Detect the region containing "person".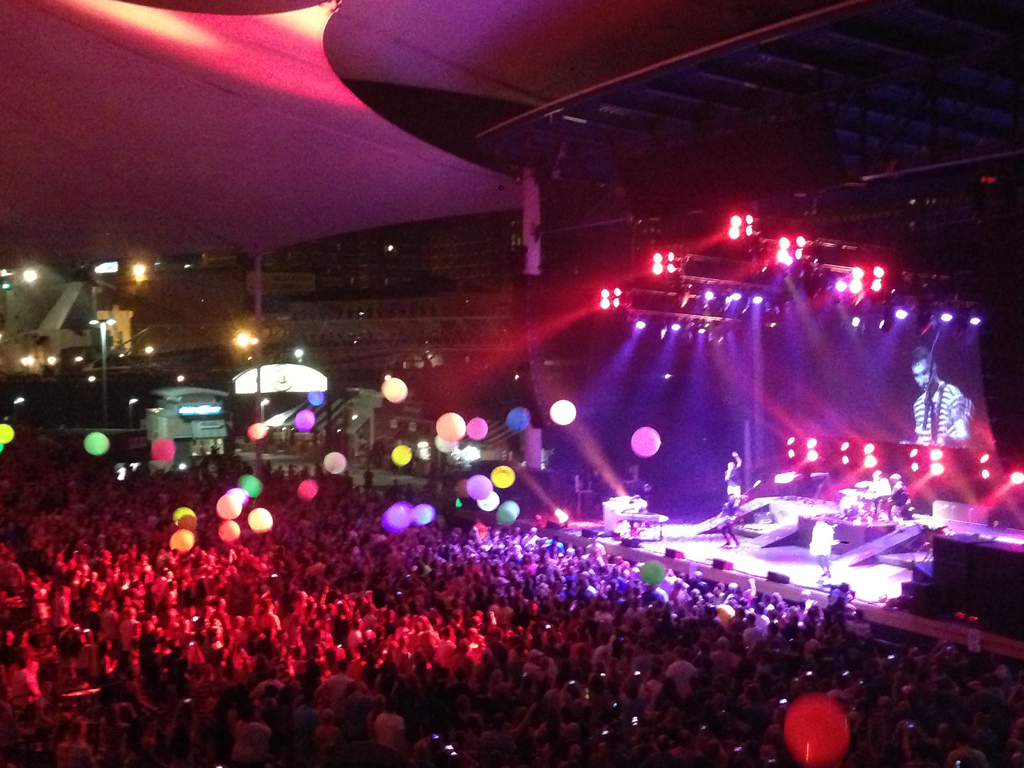
<region>904, 340, 974, 445</region>.
